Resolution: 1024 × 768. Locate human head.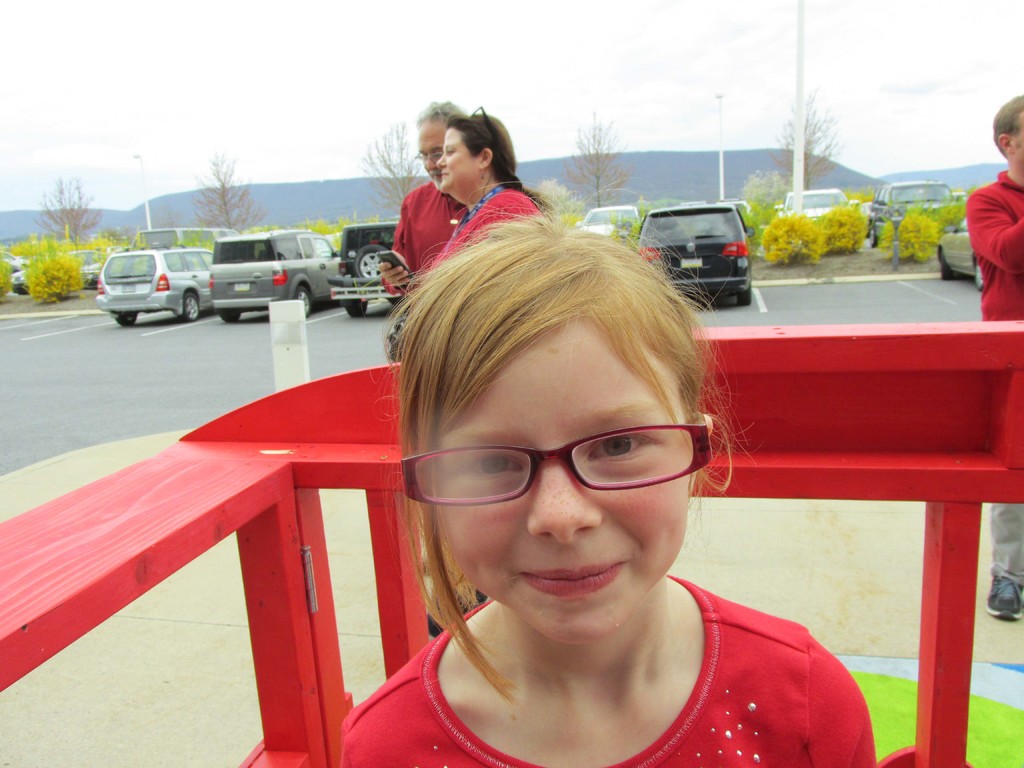
(x1=990, y1=91, x2=1023, y2=165).
